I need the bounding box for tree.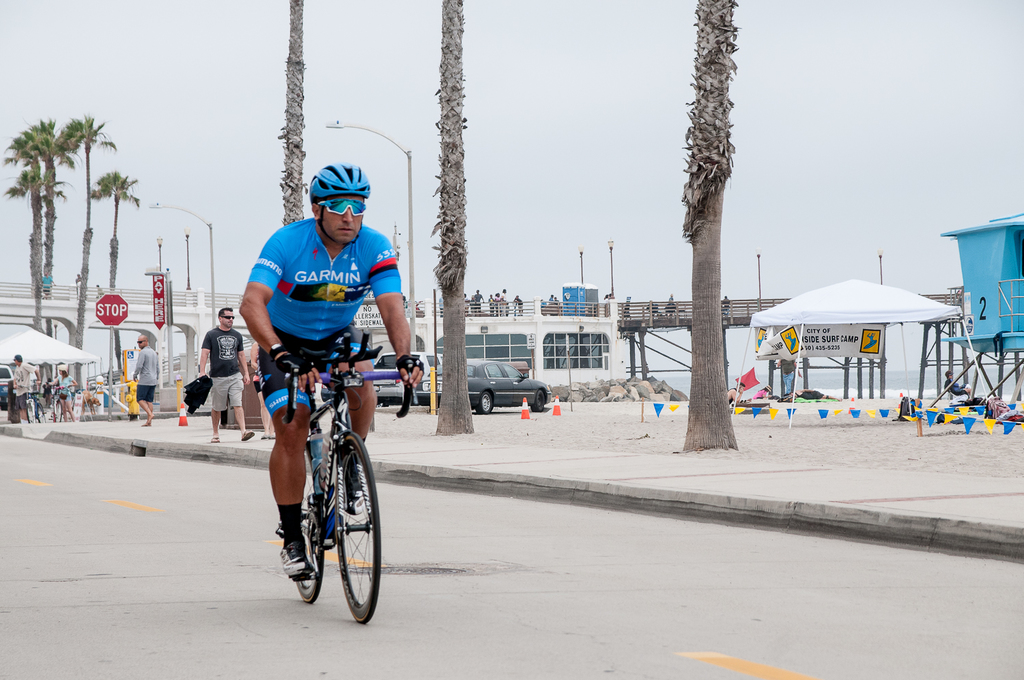
Here it is: detection(276, 0, 315, 222).
